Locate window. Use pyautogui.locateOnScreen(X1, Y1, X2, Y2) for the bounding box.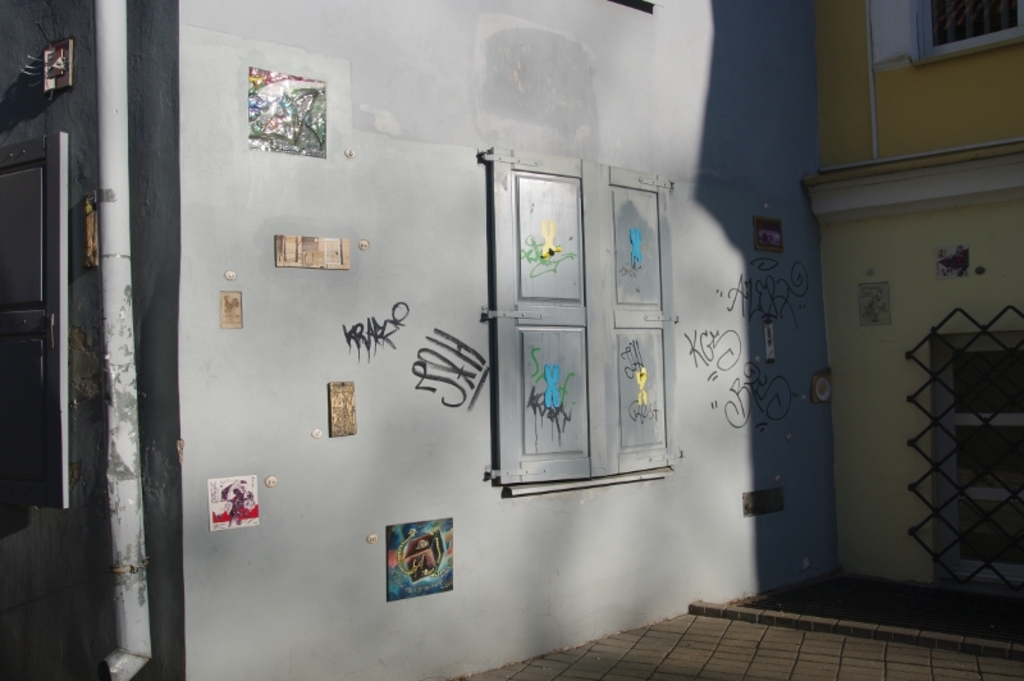
pyautogui.locateOnScreen(480, 148, 684, 497).
